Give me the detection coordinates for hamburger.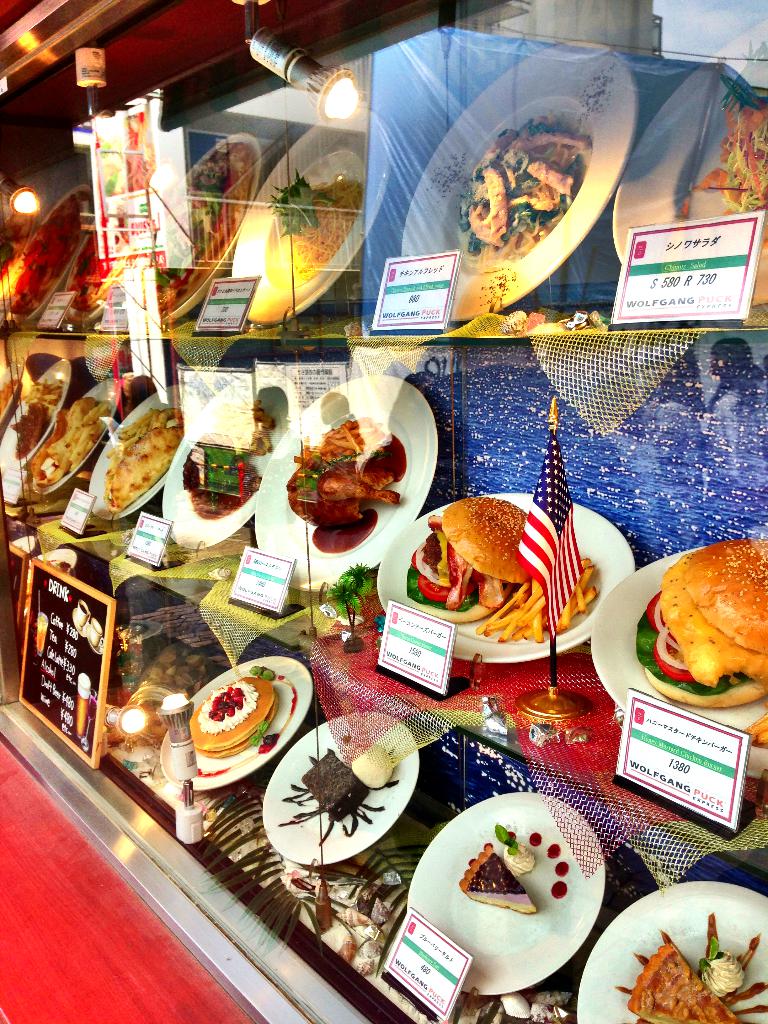
bbox=[406, 495, 529, 620].
